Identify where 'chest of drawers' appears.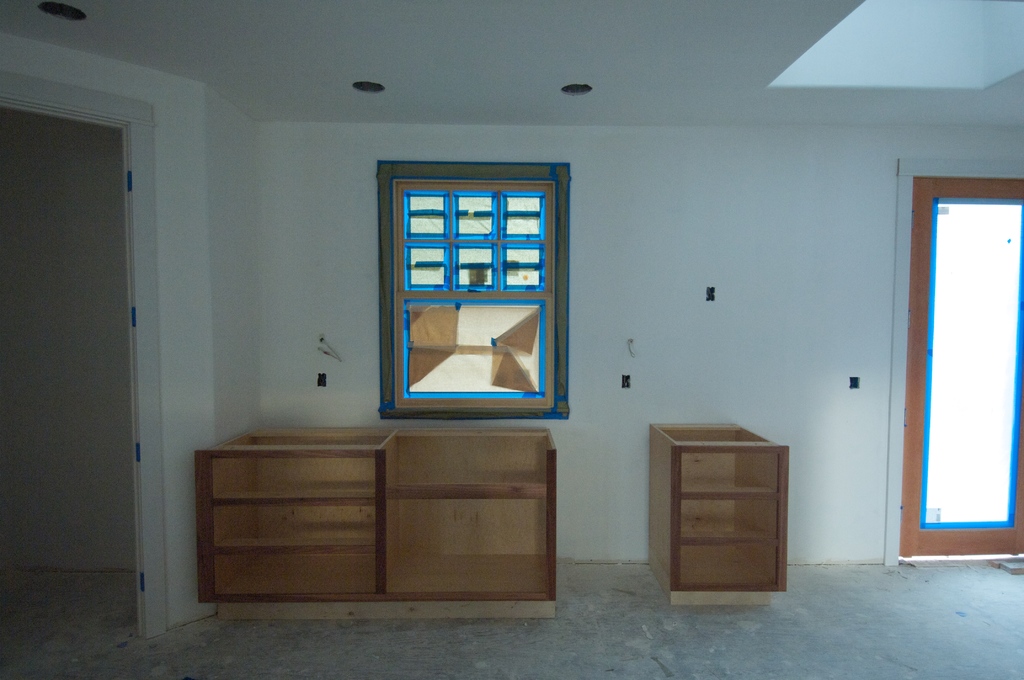
Appears at (191, 425, 557, 603).
